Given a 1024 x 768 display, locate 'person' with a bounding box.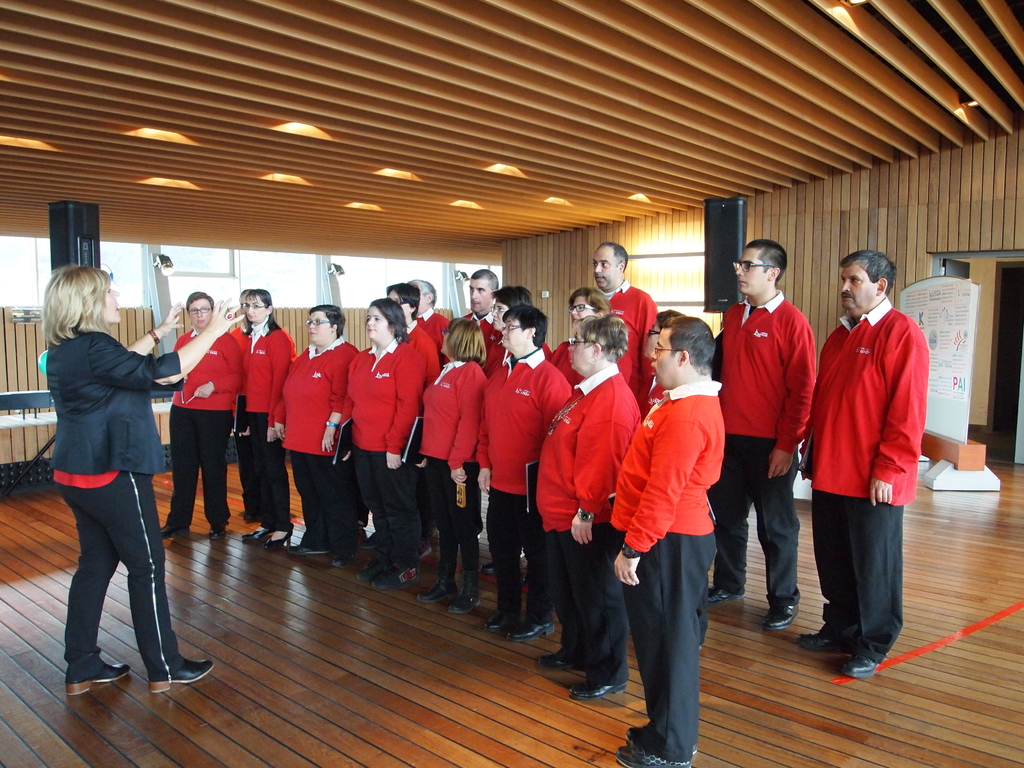
Located: 337,294,424,582.
